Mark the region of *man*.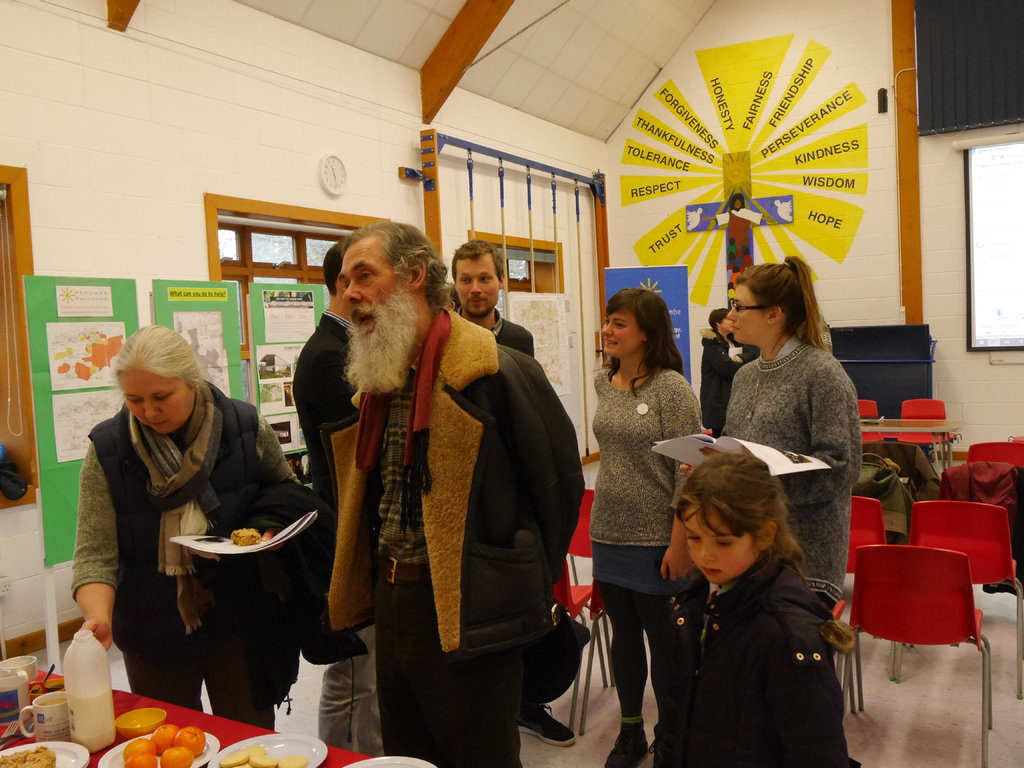
Region: box(289, 239, 396, 767).
